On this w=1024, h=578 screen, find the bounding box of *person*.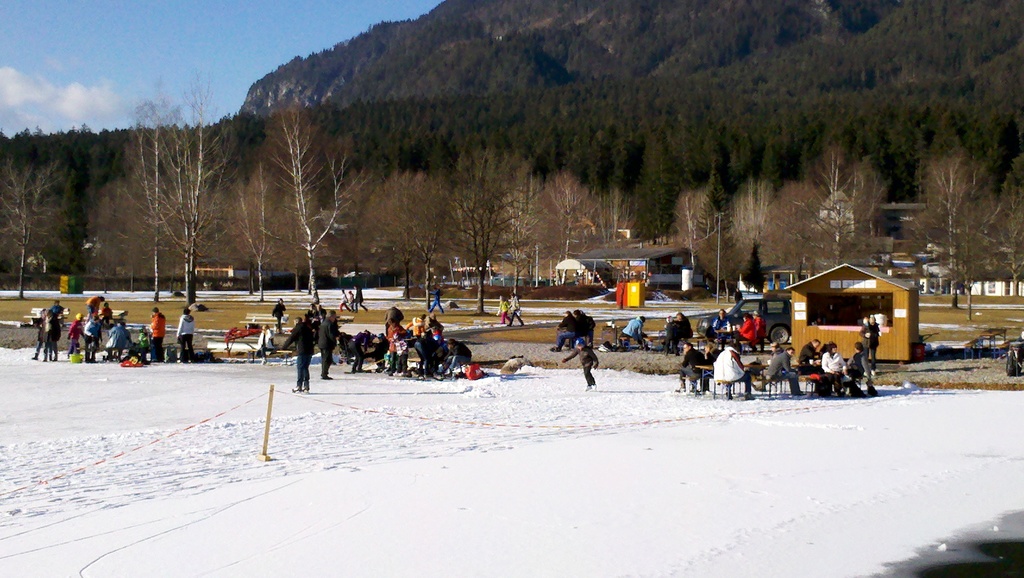
Bounding box: 563:337:600:390.
